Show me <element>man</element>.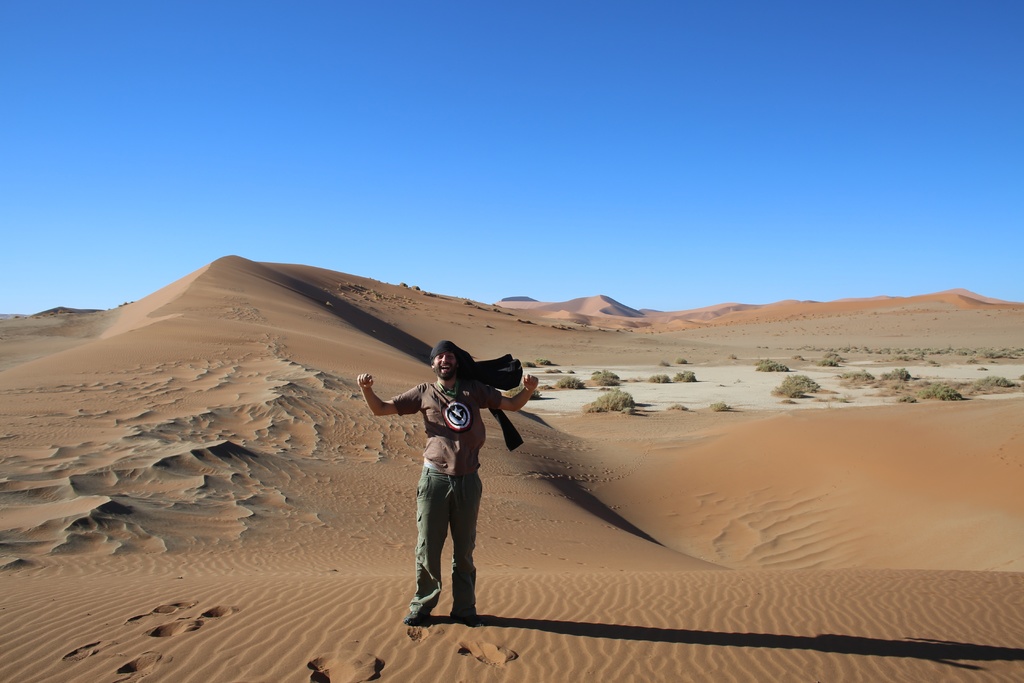
<element>man</element> is here: <bbox>371, 343, 518, 630</bbox>.
